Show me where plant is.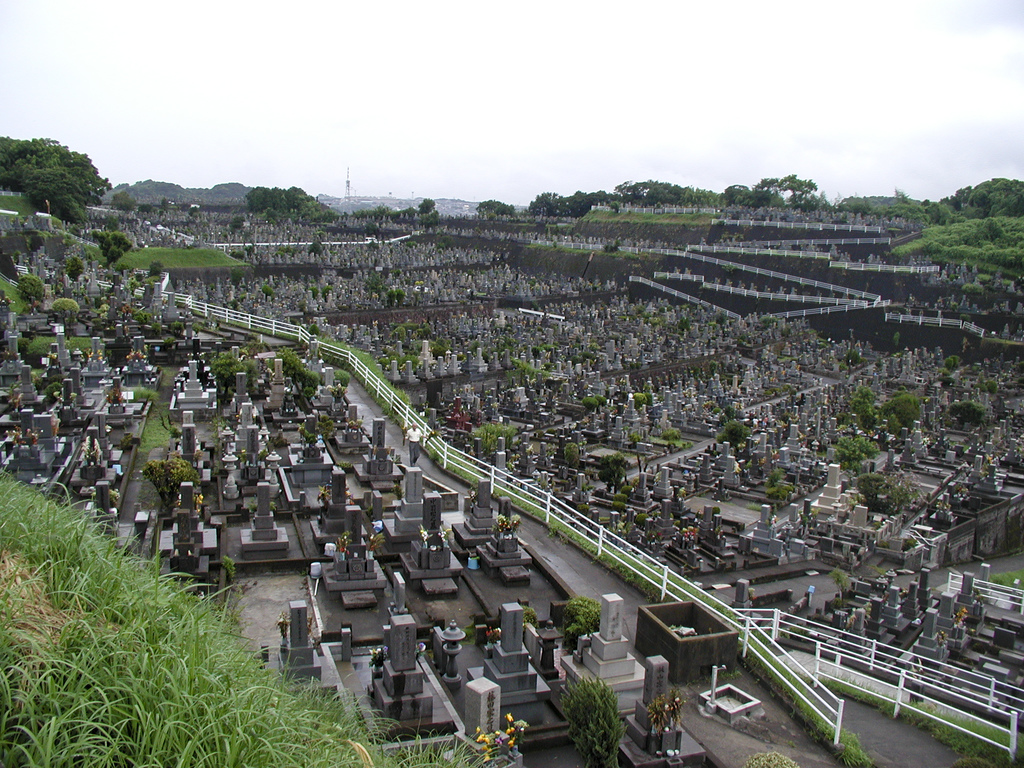
plant is at (768,466,794,499).
